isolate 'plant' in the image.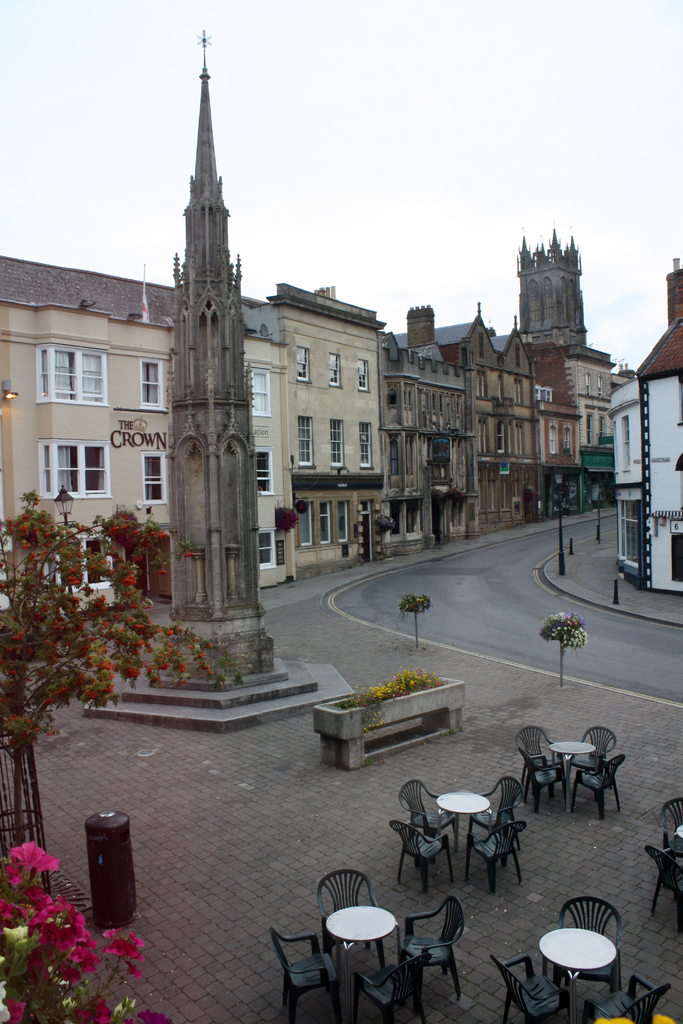
Isolated region: BBox(400, 591, 428, 620).
